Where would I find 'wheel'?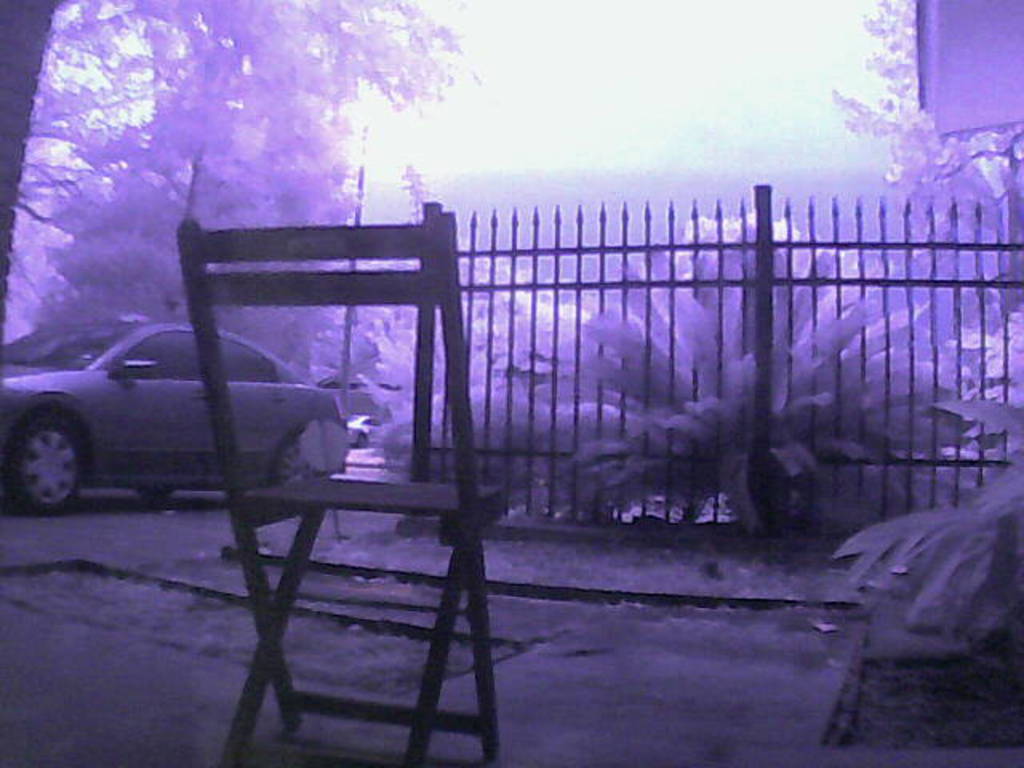
At select_region(270, 427, 320, 491).
